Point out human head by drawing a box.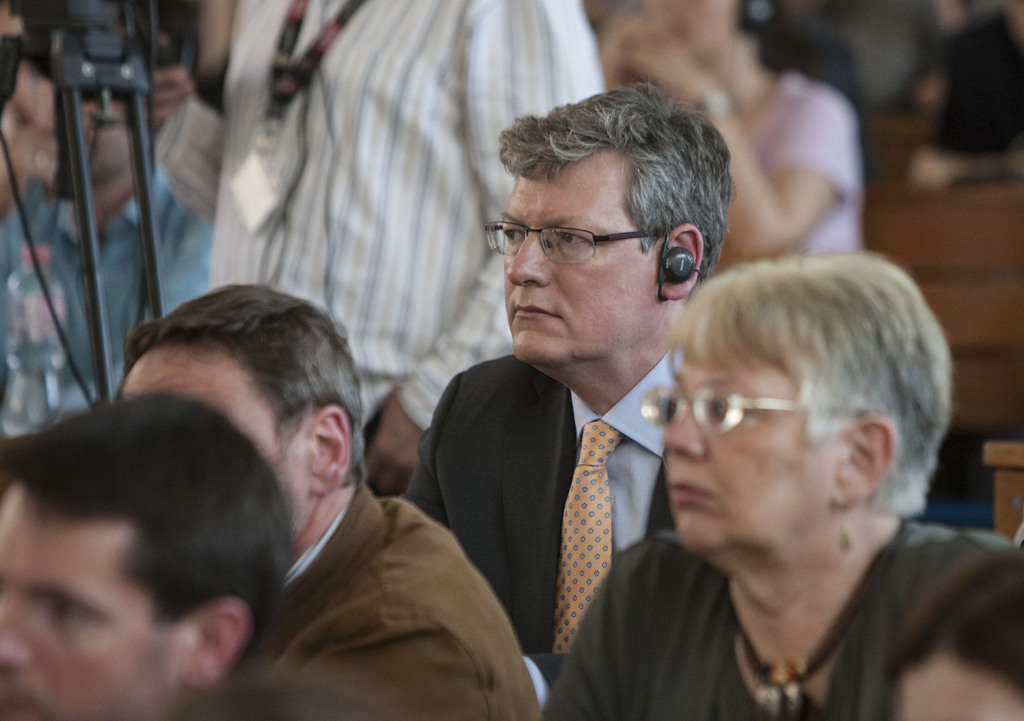
{"x1": 113, "y1": 283, "x2": 362, "y2": 539}.
